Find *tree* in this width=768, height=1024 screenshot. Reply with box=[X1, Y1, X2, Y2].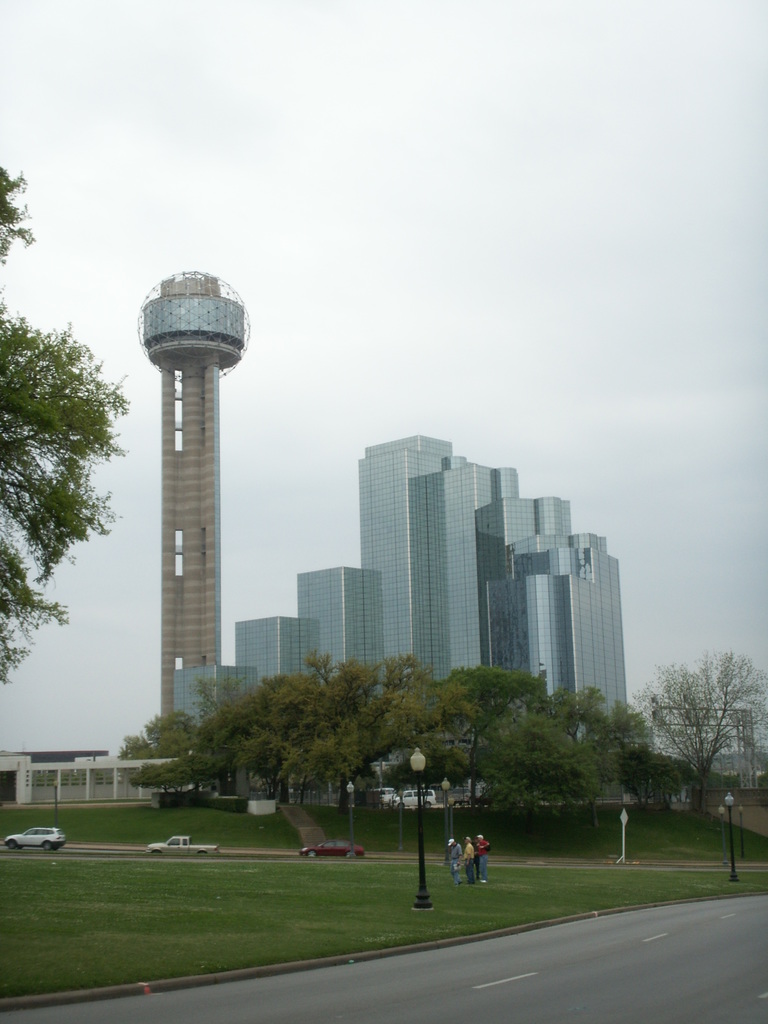
box=[0, 156, 125, 691].
